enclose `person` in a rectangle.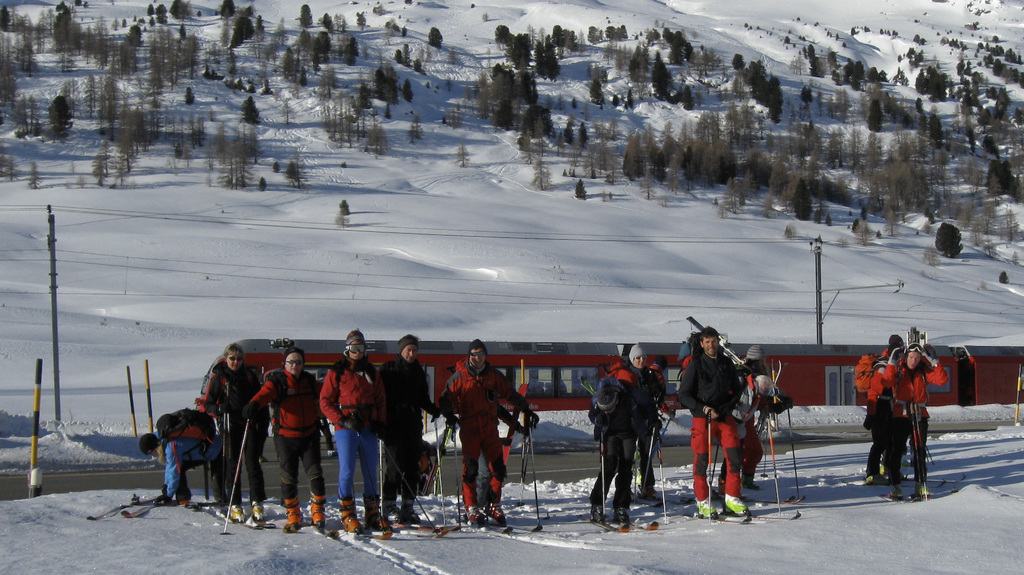
879:340:948:503.
